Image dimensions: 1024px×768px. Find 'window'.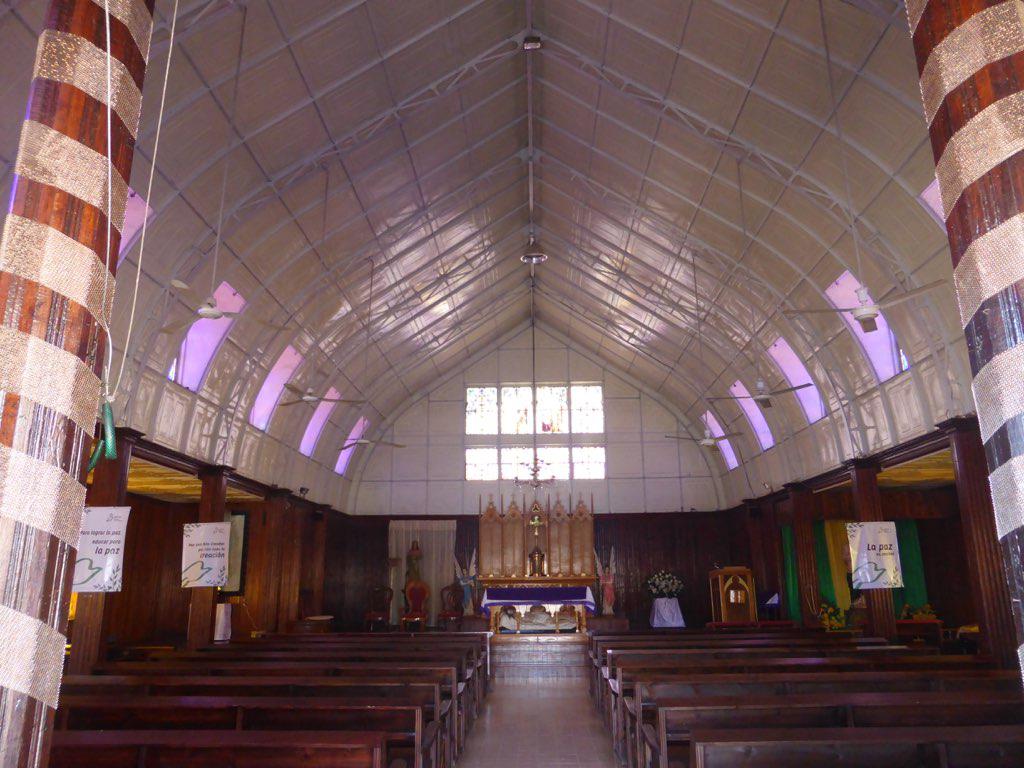
BBox(466, 382, 609, 480).
